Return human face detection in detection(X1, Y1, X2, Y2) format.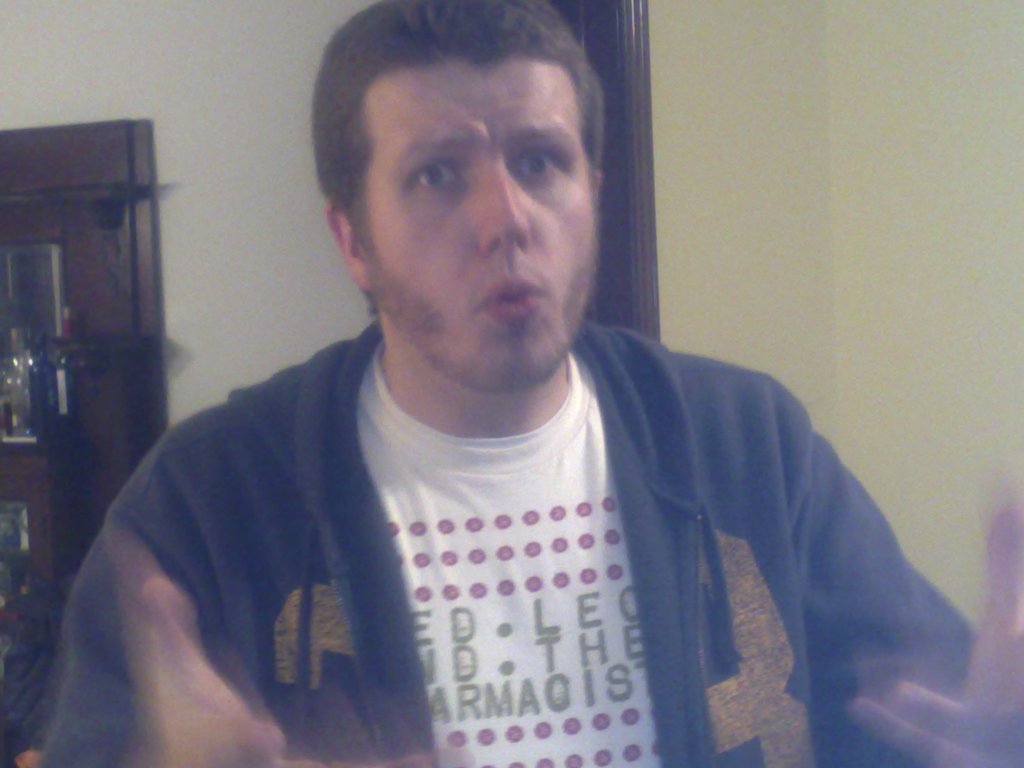
detection(356, 56, 597, 388).
